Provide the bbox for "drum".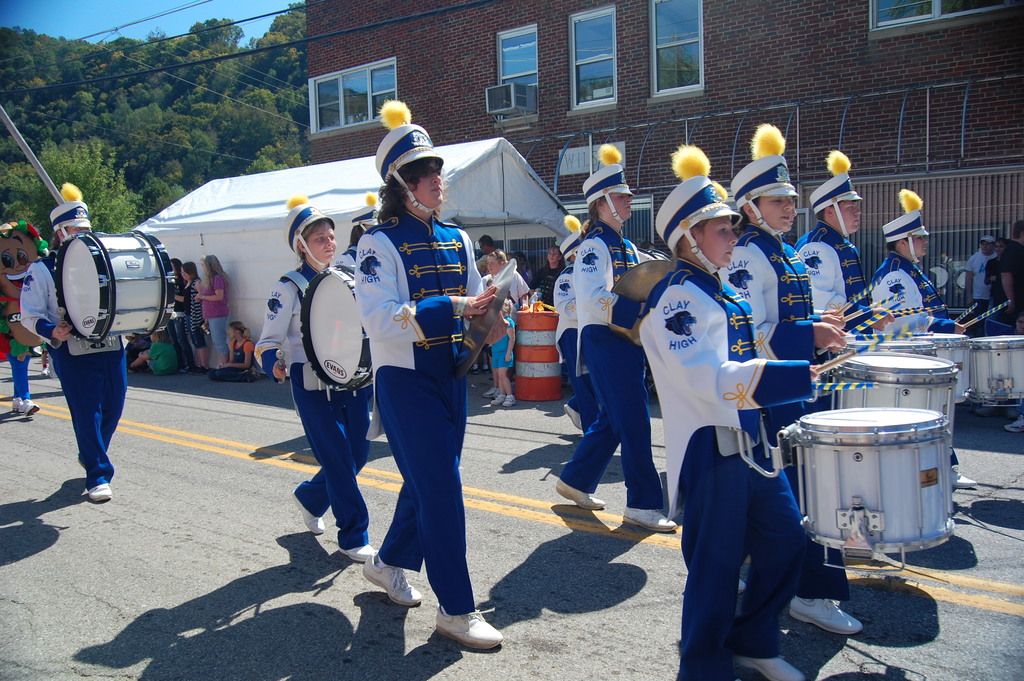
l=972, t=332, r=1023, b=406.
